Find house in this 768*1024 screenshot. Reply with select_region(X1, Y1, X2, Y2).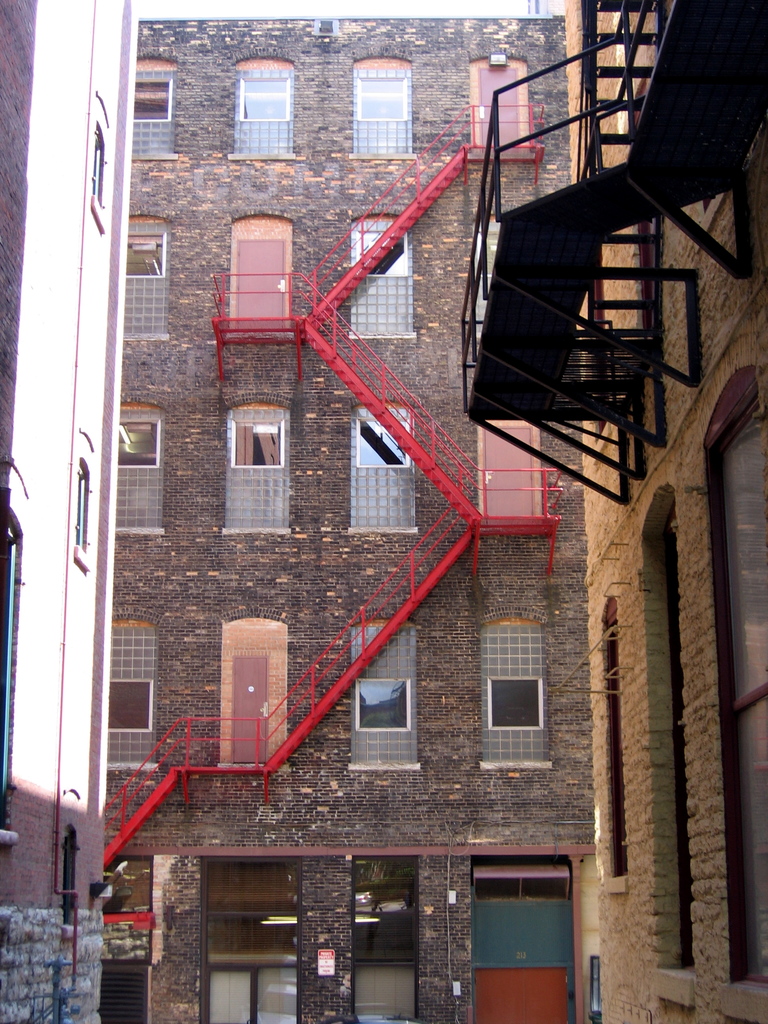
select_region(458, 0, 767, 1021).
